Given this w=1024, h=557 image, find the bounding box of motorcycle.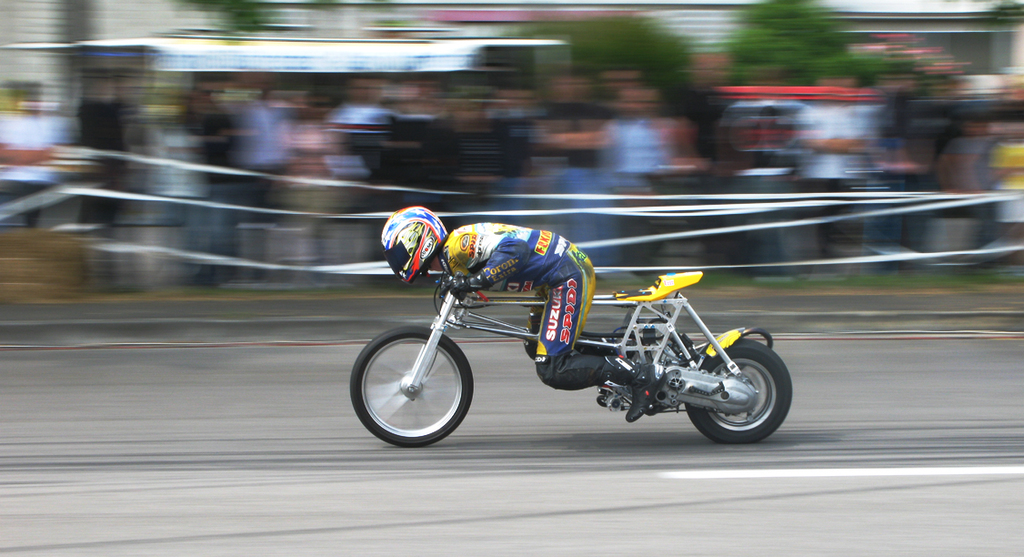
bbox=(345, 240, 783, 441).
